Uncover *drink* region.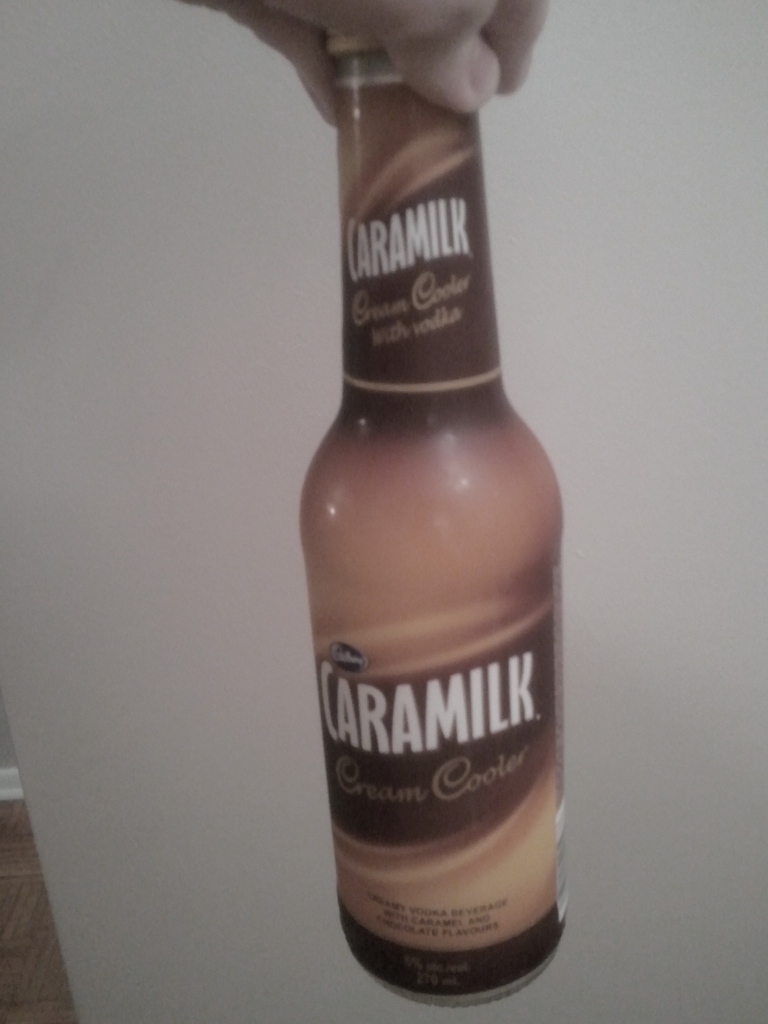
Uncovered: l=307, t=228, r=566, b=998.
